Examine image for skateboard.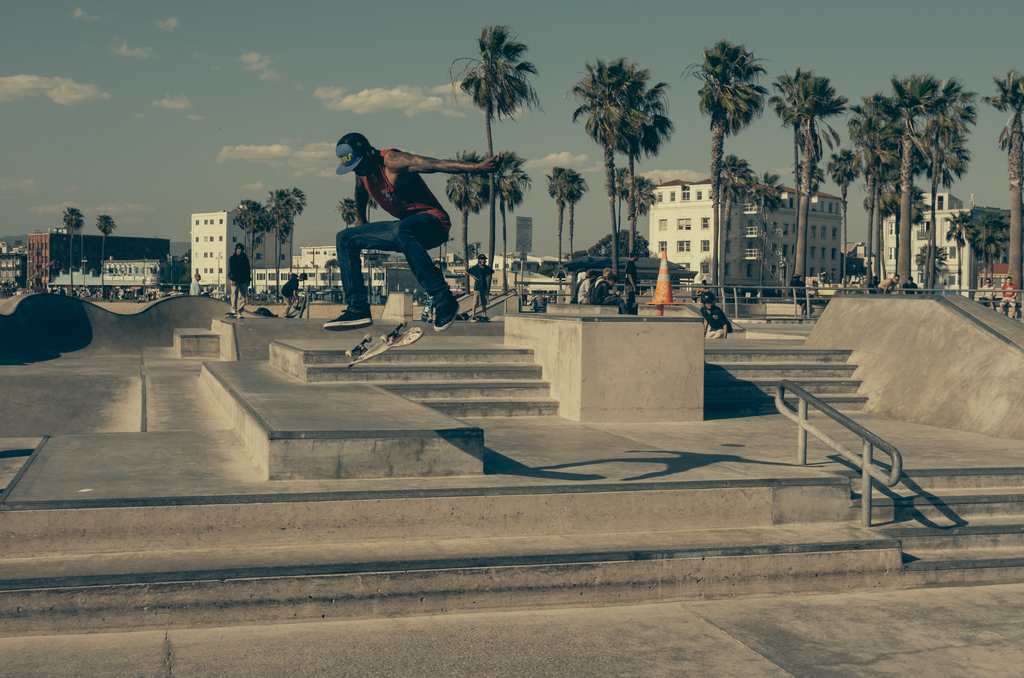
Examination result: [285,295,307,323].
